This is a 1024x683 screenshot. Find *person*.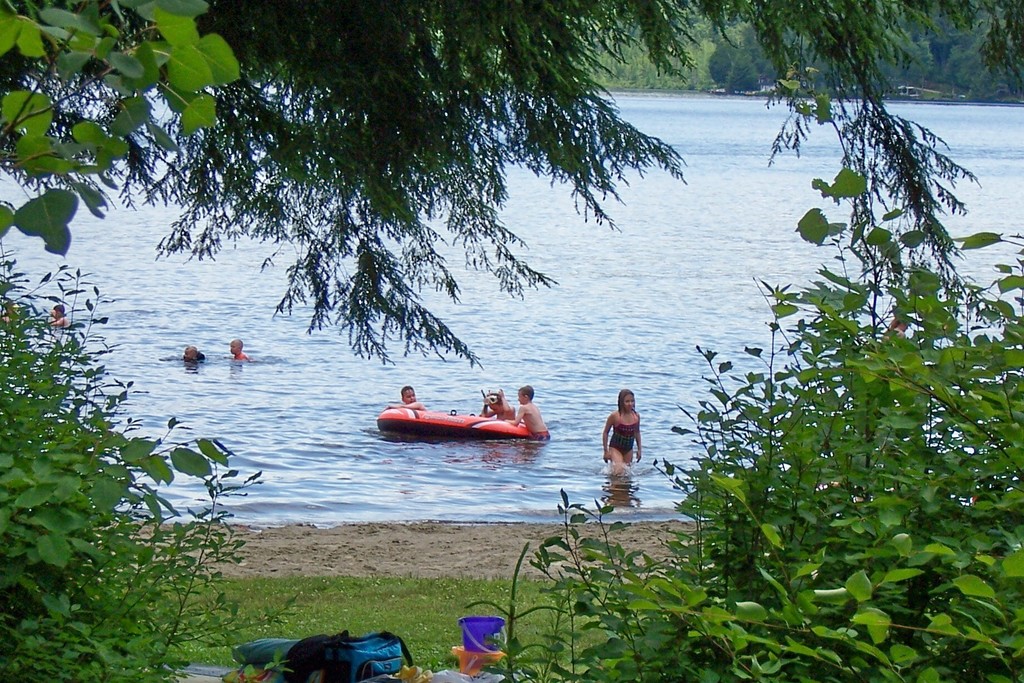
Bounding box: region(229, 341, 252, 361).
